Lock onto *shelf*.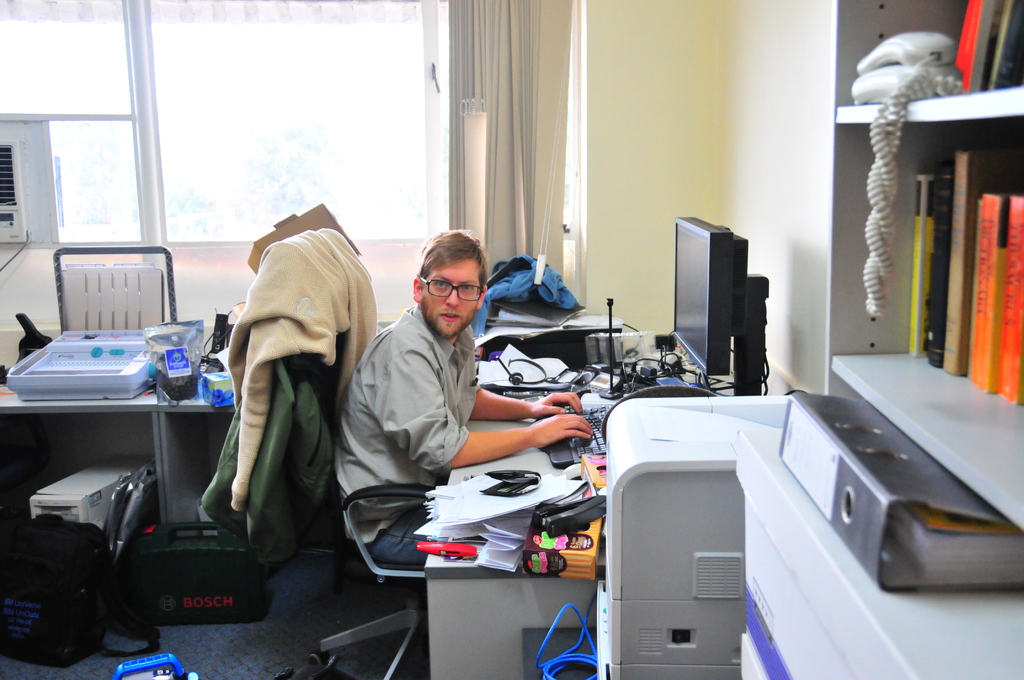
Locked: <region>822, 0, 1023, 138</region>.
